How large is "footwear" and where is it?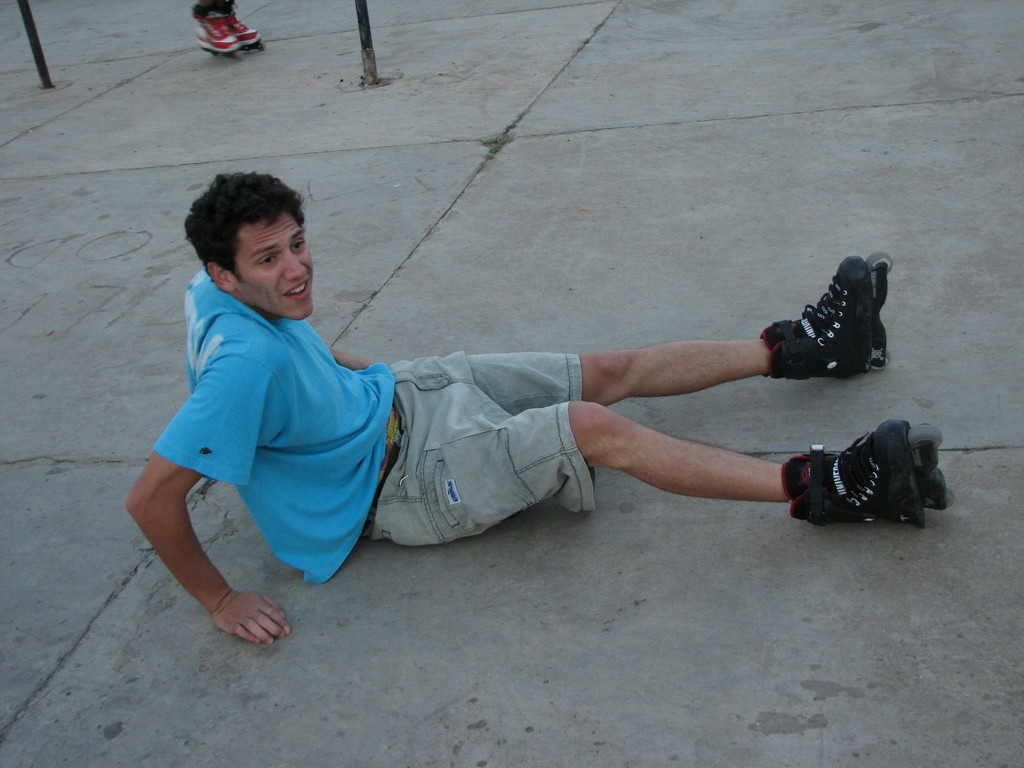
Bounding box: rect(779, 420, 907, 527).
